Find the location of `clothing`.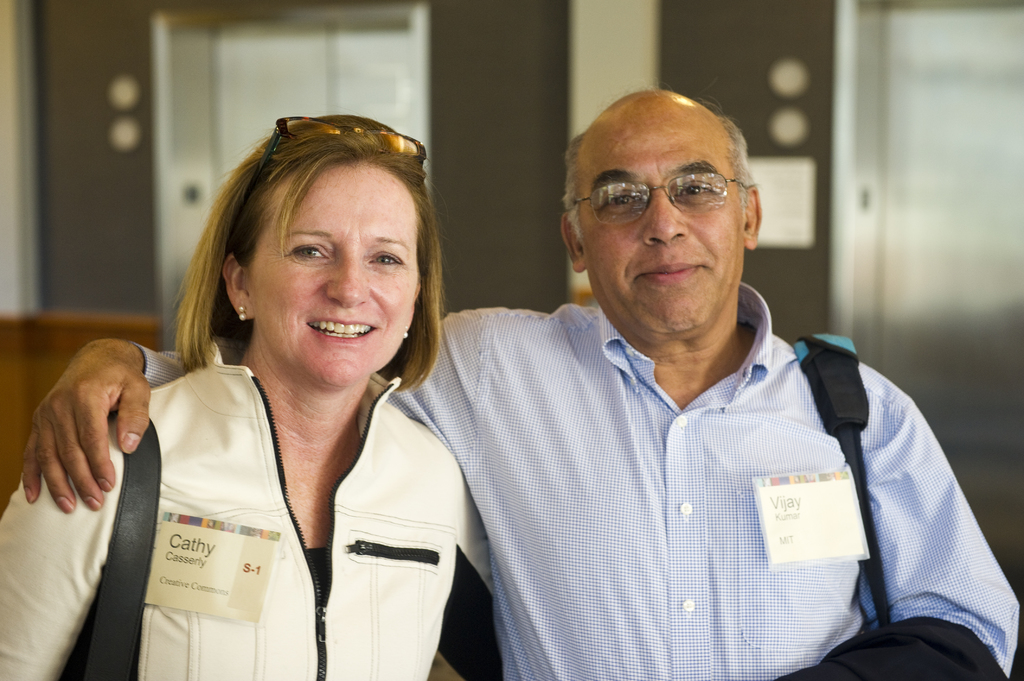
Location: (129,303,1021,680).
